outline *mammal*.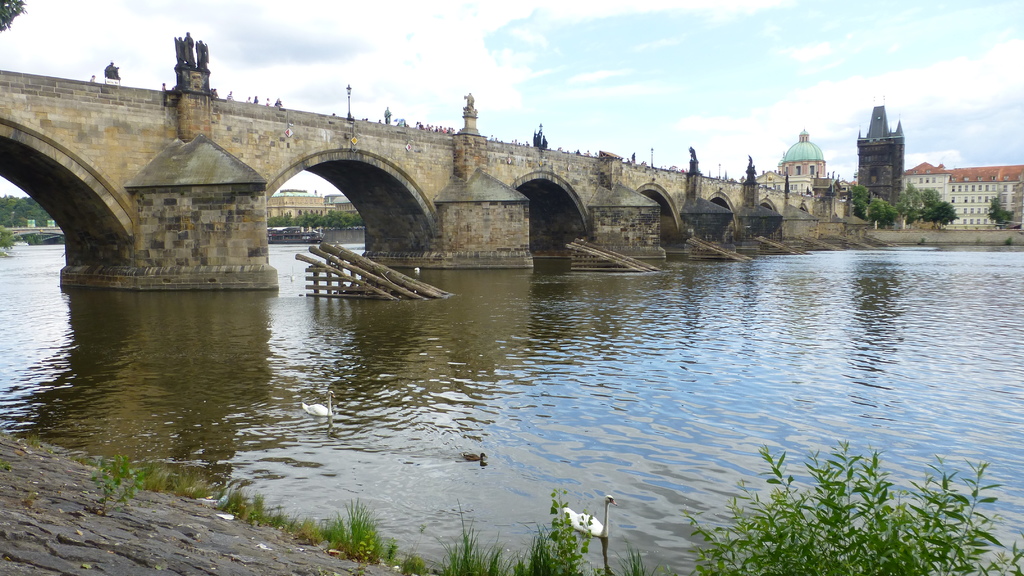
Outline: 252, 95, 260, 104.
